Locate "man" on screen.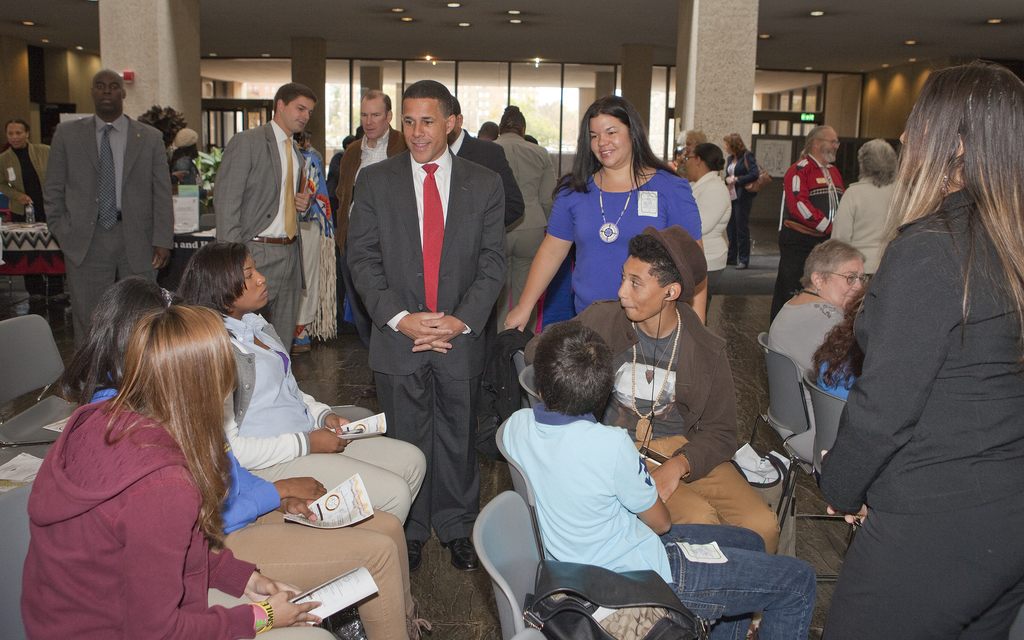
On screen at x1=582, y1=238, x2=781, y2=546.
